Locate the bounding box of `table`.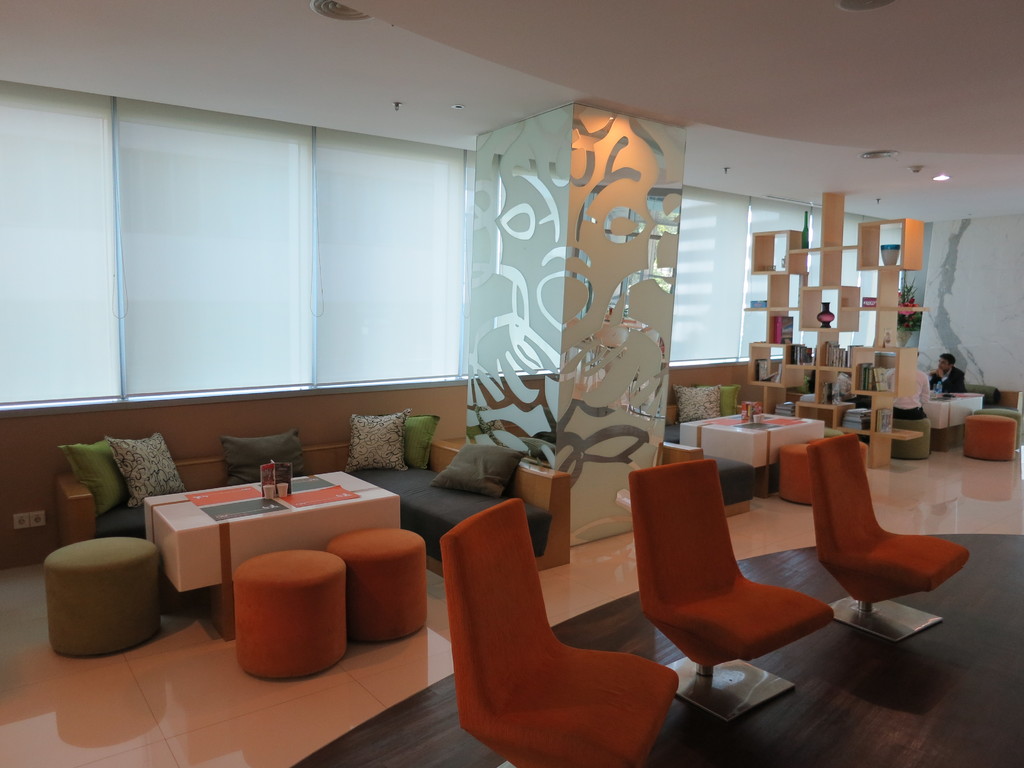
Bounding box: 113/468/402/633.
